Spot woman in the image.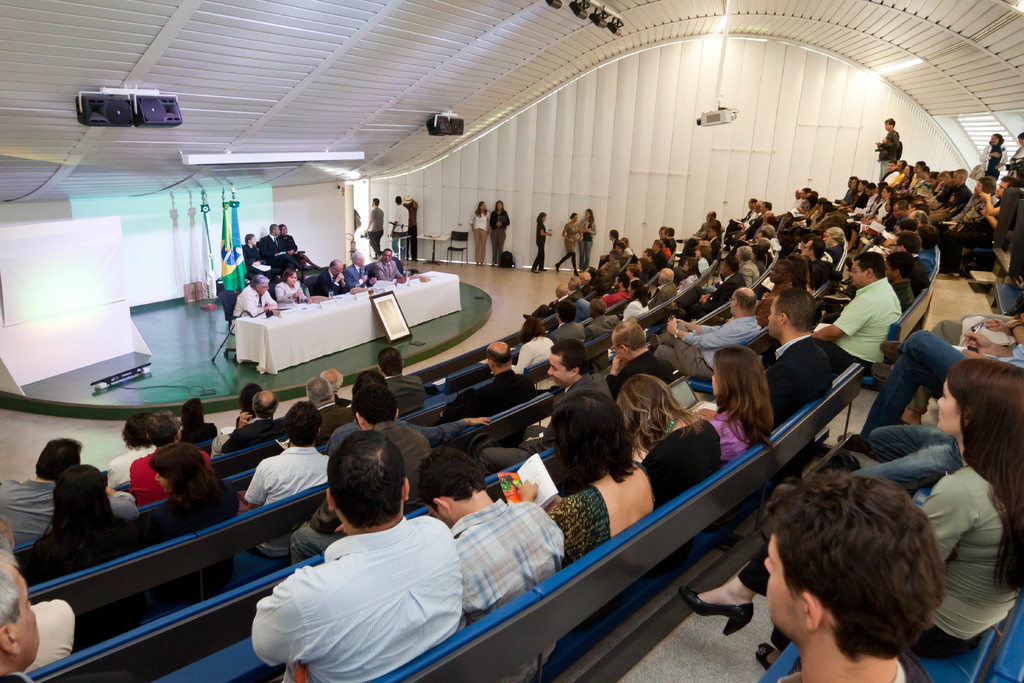
woman found at 675/356/1023/658.
